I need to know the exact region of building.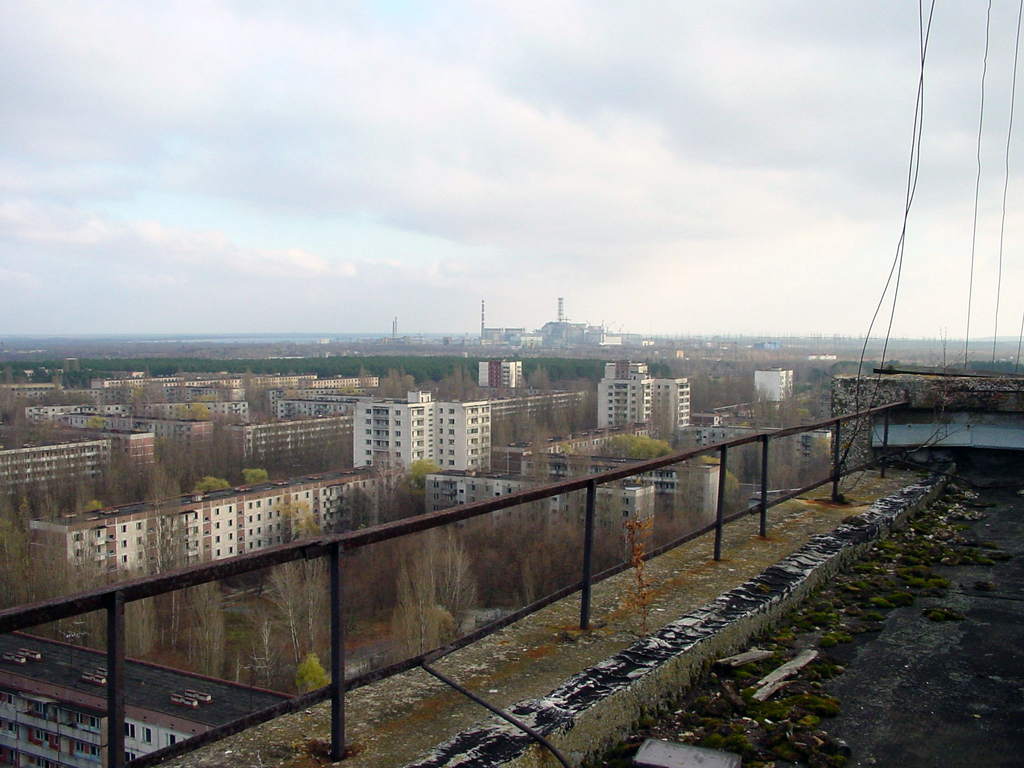
Region: locate(26, 470, 387, 597).
